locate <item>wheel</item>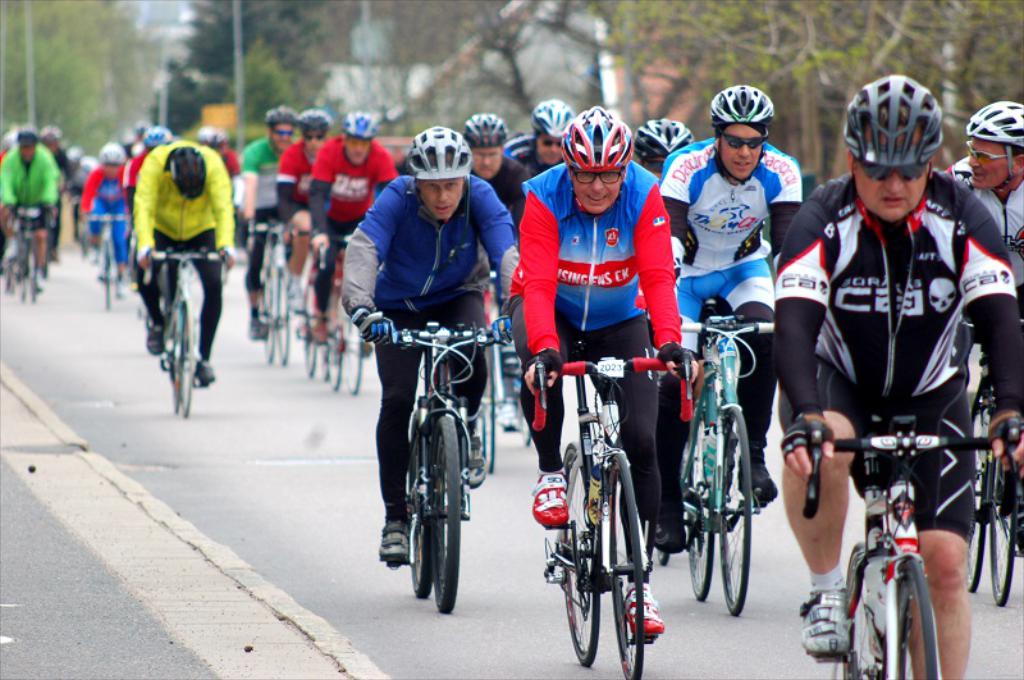
718, 407, 751, 617
